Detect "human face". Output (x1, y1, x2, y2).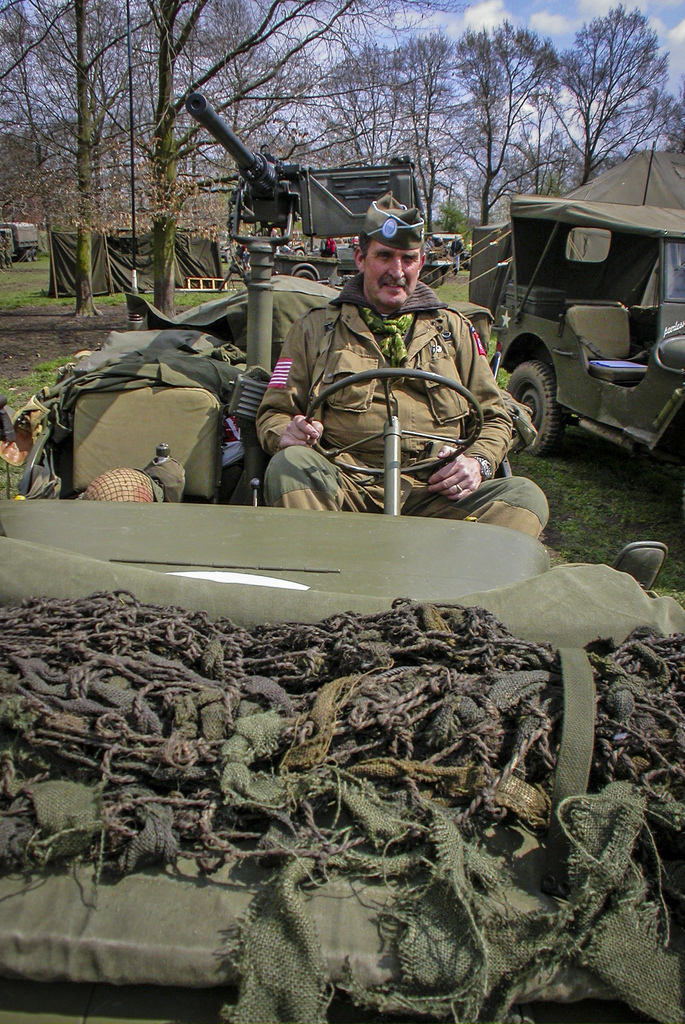
(362, 243, 420, 309).
